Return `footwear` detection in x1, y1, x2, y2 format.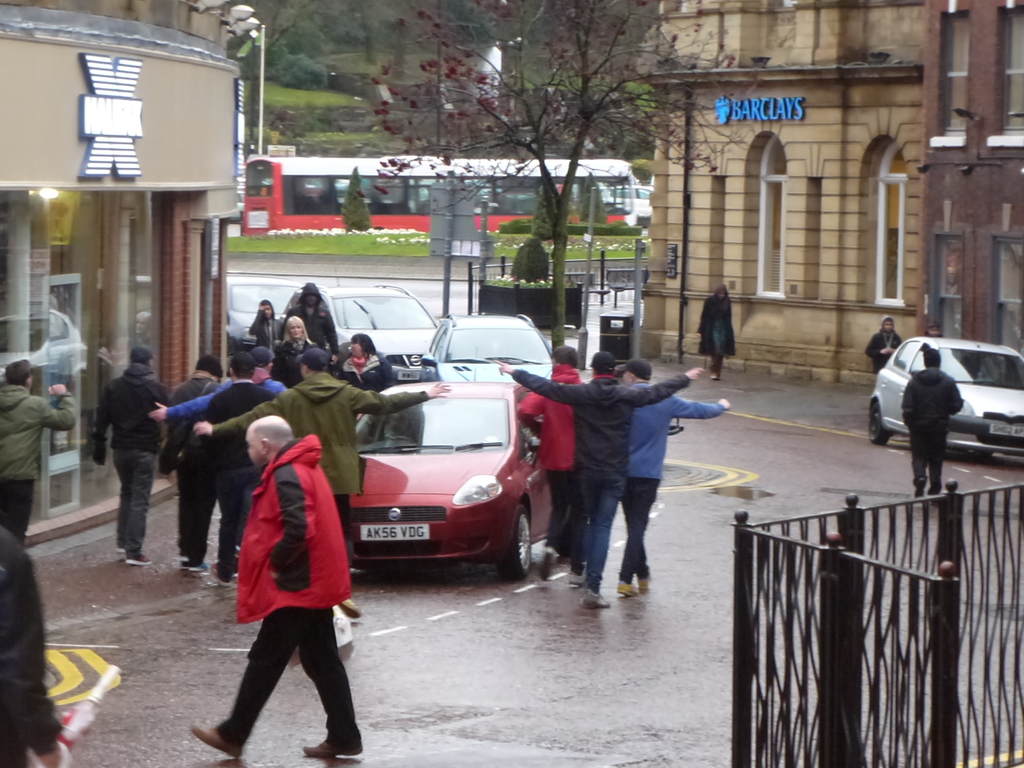
913, 479, 926, 504.
